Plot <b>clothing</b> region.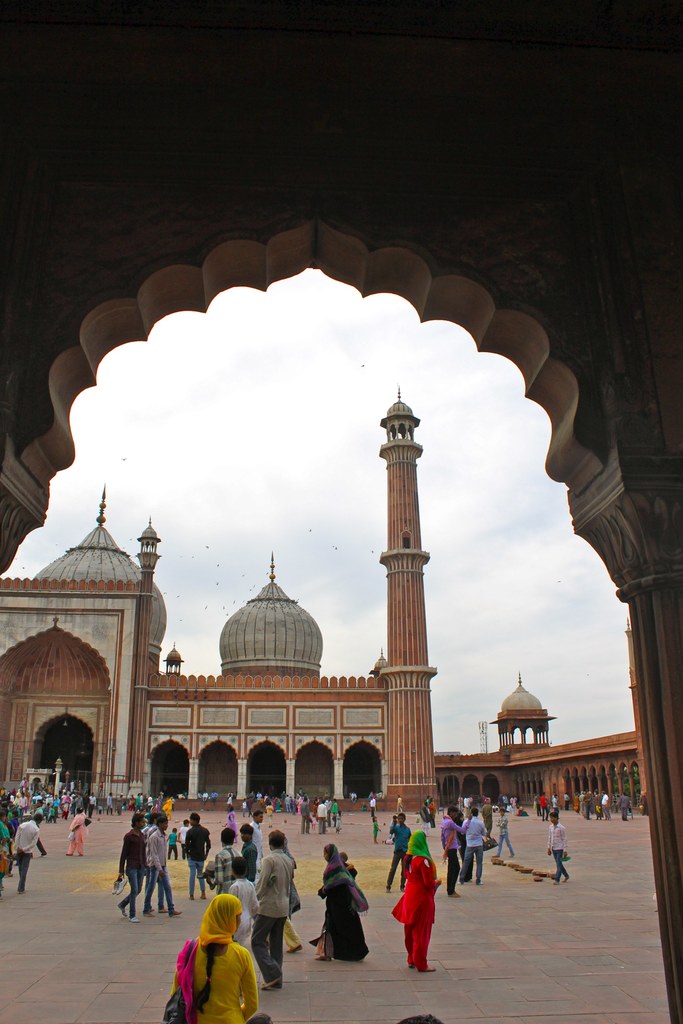
Plotted at [115,824,150,919].
